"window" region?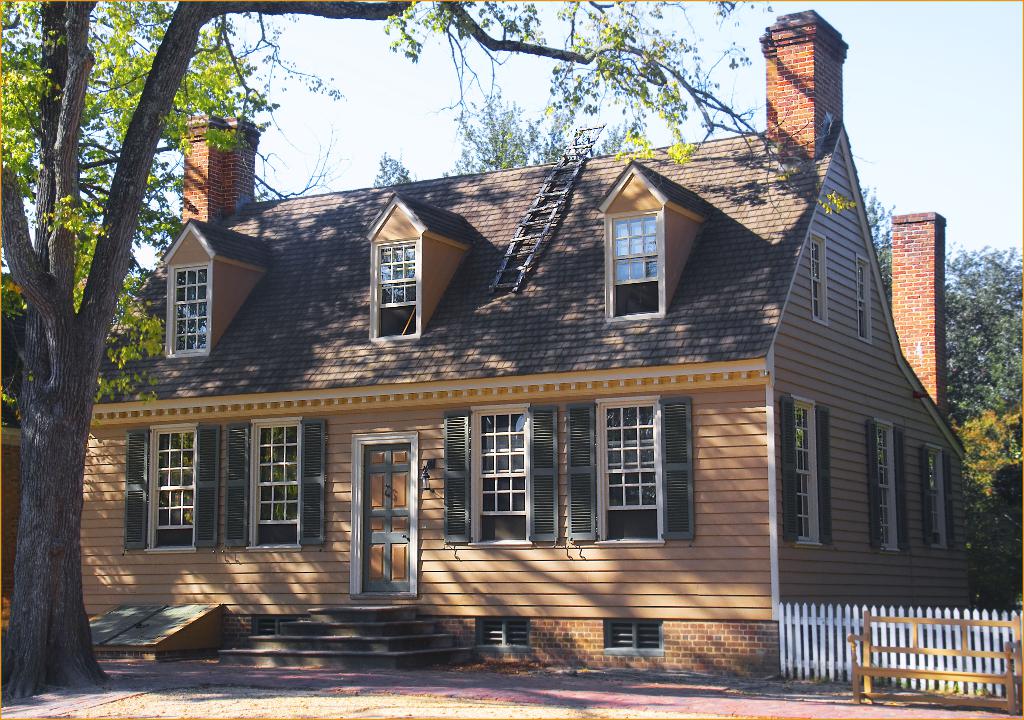
pyautogui.locateOnScreen(791, 399, 816, 543)
